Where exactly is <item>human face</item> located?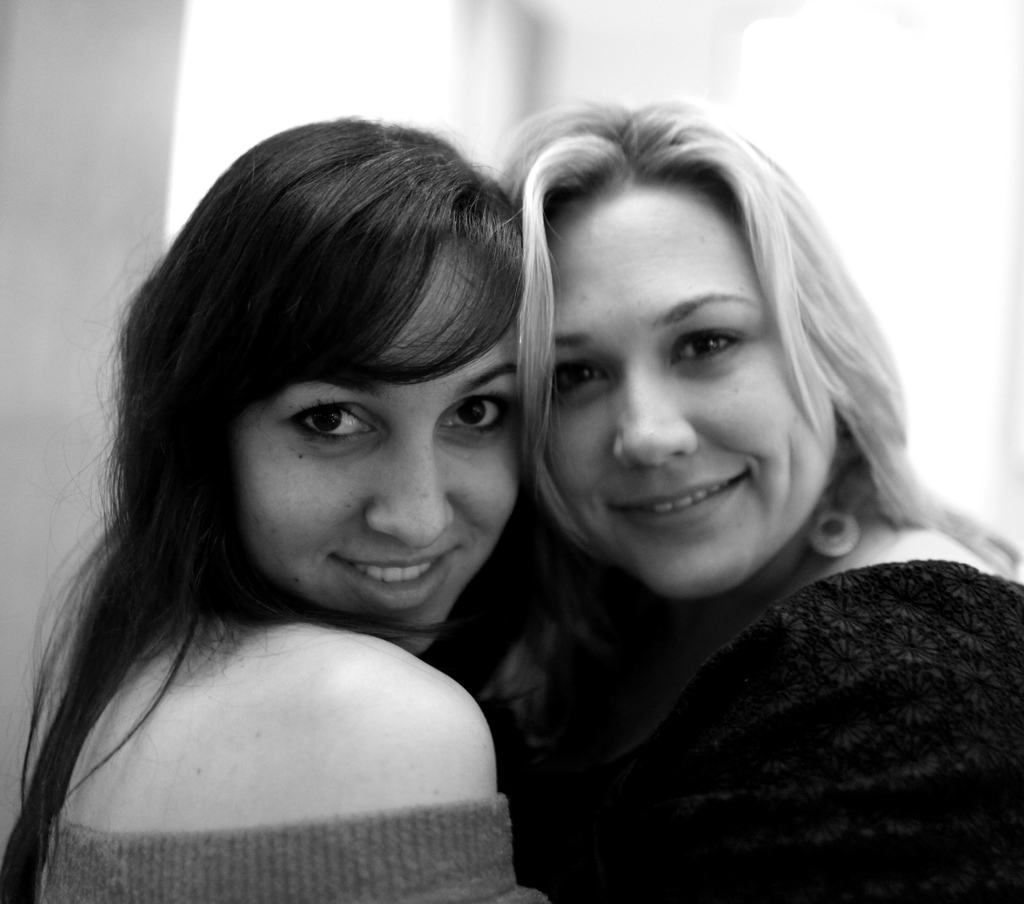
Its bounding box is bbox=[248, 308, 528, 650].
